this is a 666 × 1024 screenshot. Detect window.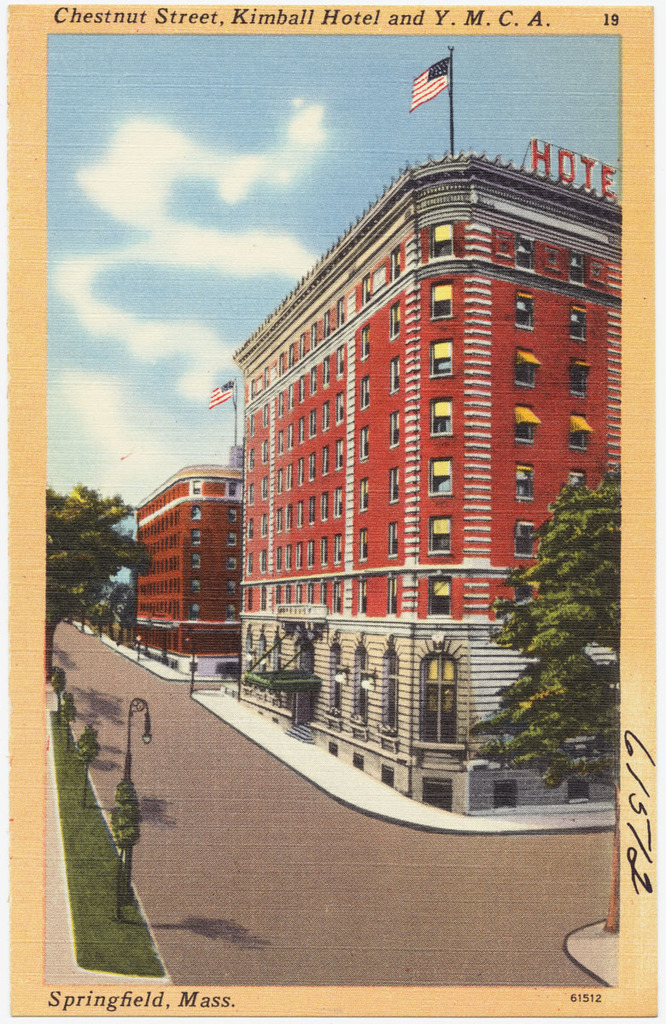
box=[514, 461, 532, 497].
